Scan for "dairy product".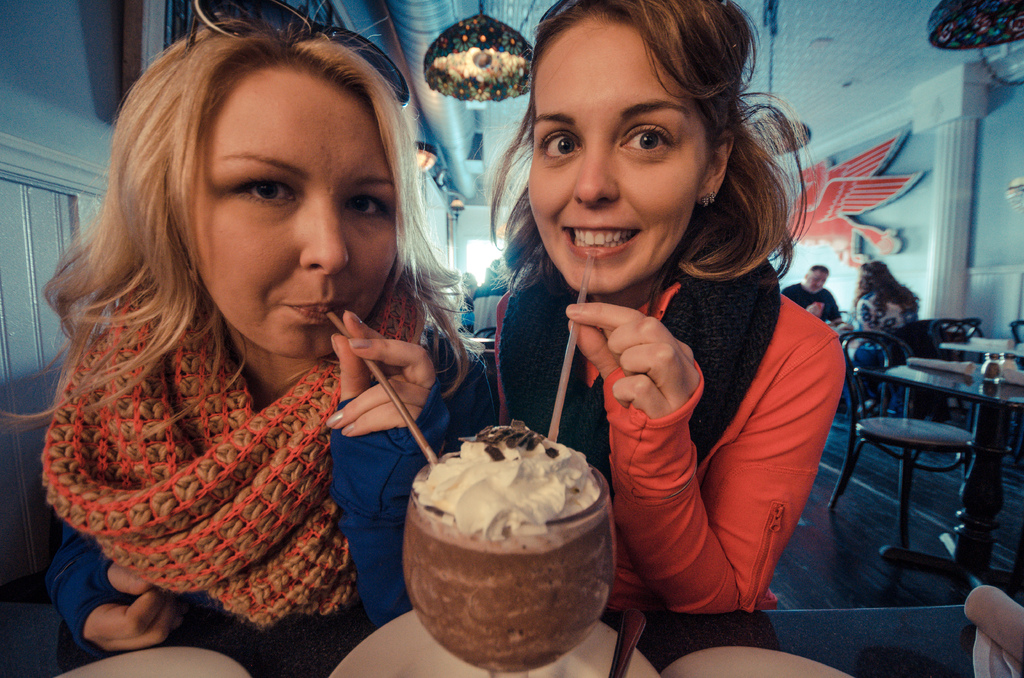
Scan result: <region>407, 433, 603, 618</region>.
